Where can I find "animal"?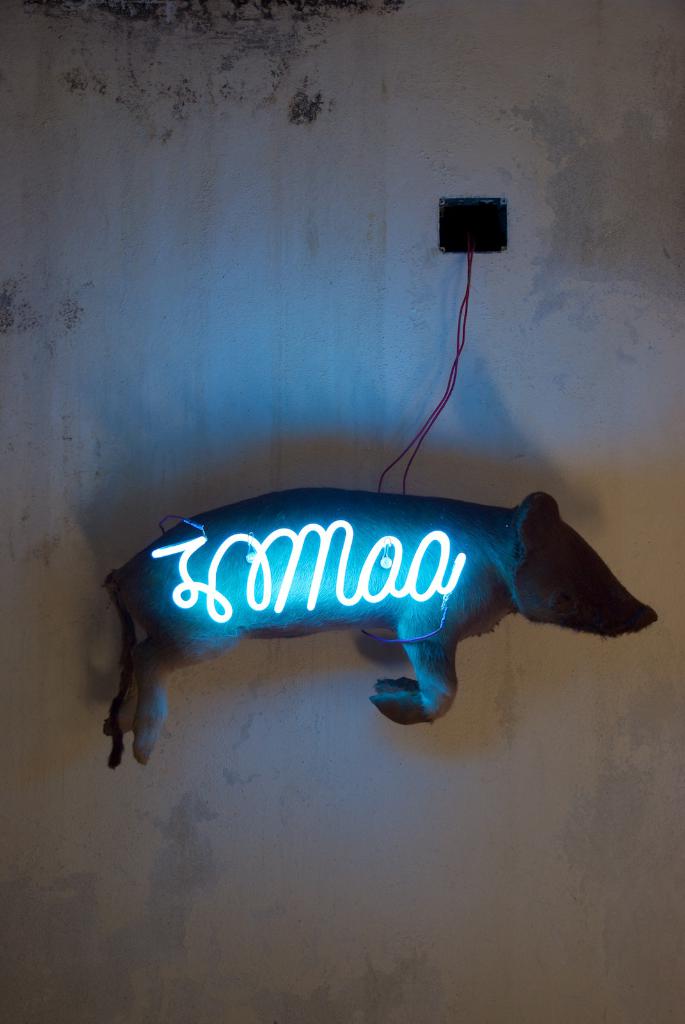
You can find it at bbox=[90, 481, 661, 766].
